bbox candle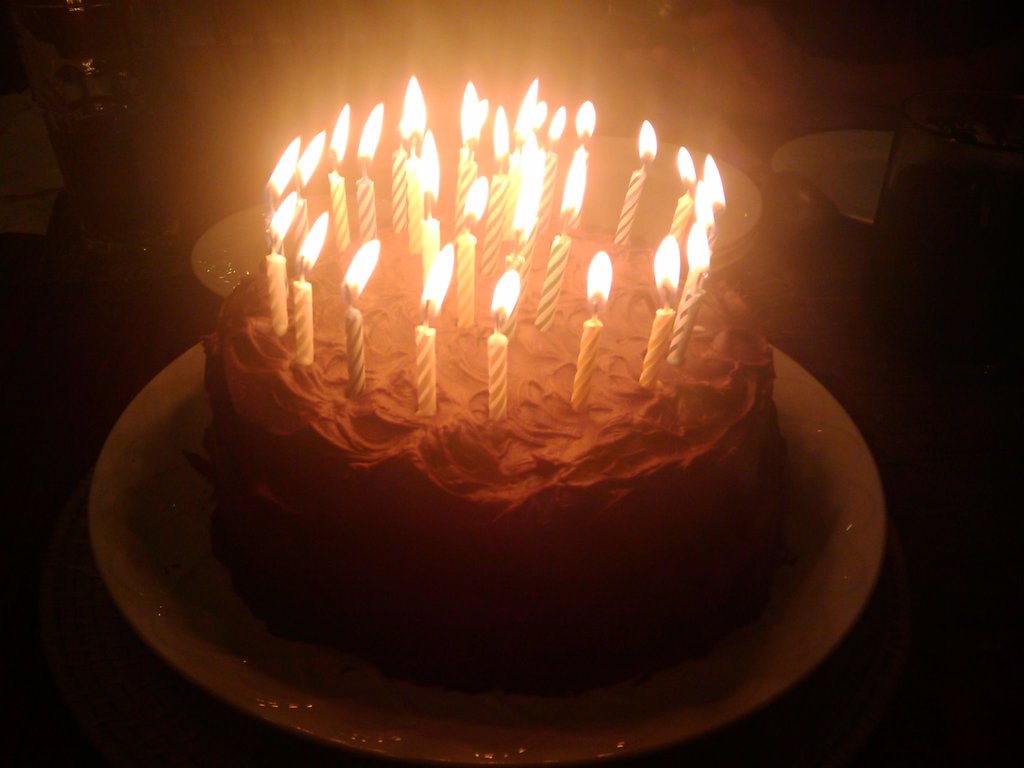
BBox(670, 148, 696, 257)
